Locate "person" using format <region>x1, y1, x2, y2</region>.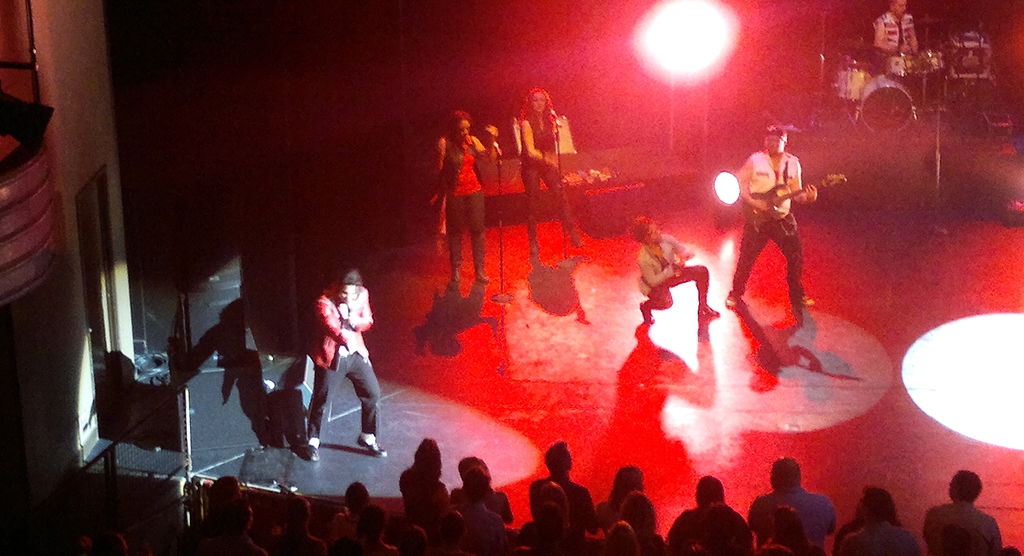
<region>721, 123, 817, 309</region>.
